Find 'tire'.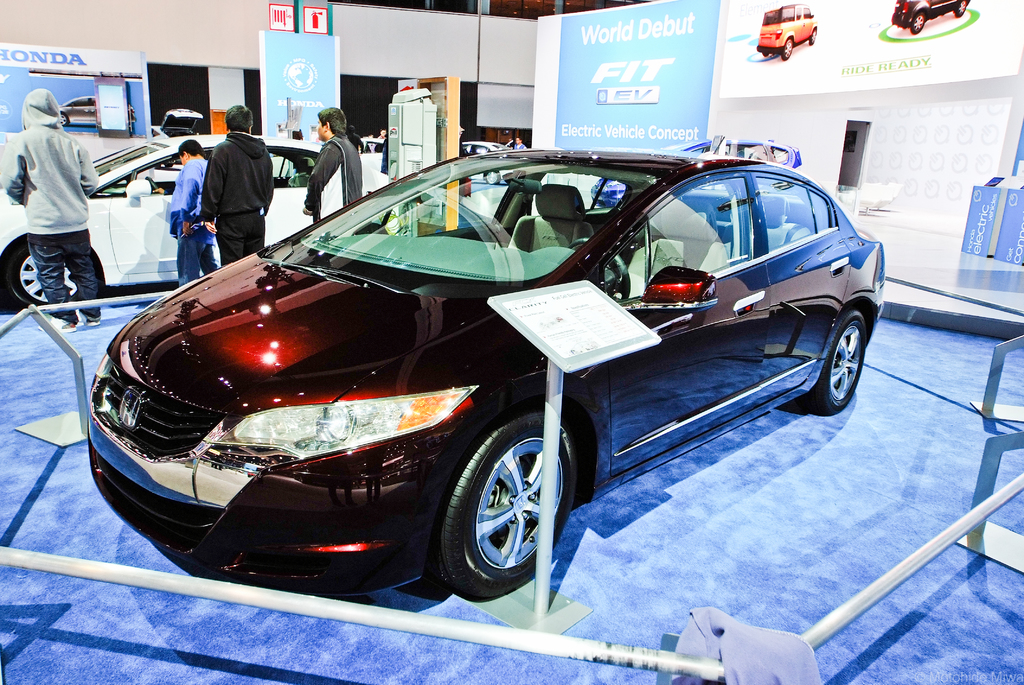
pyautogui.locateOnScreen(780, 35, 796, 58).
